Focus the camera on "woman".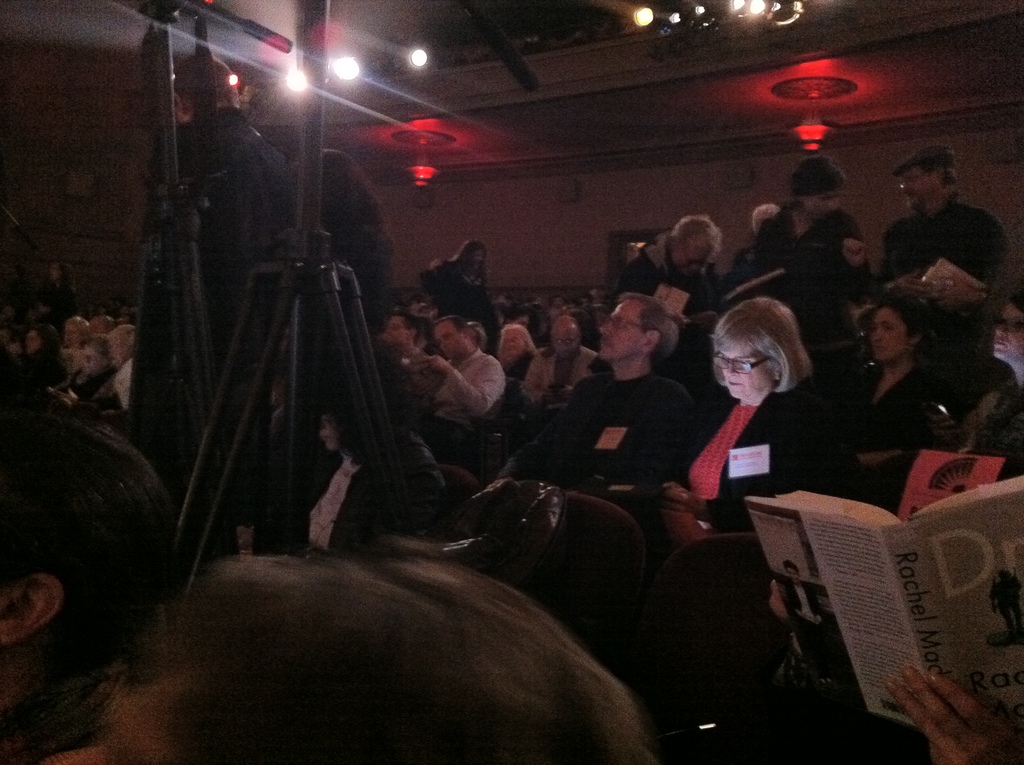
Focus region: 929/284/1023/480.
